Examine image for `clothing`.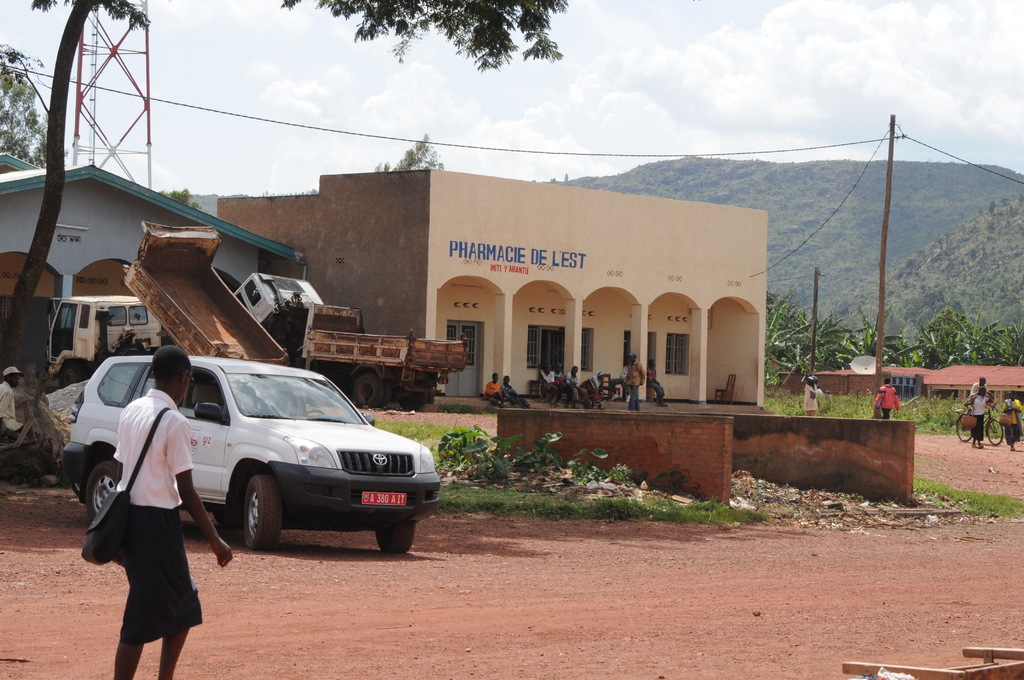
Examination result: region(481, 384, 500, 403).
